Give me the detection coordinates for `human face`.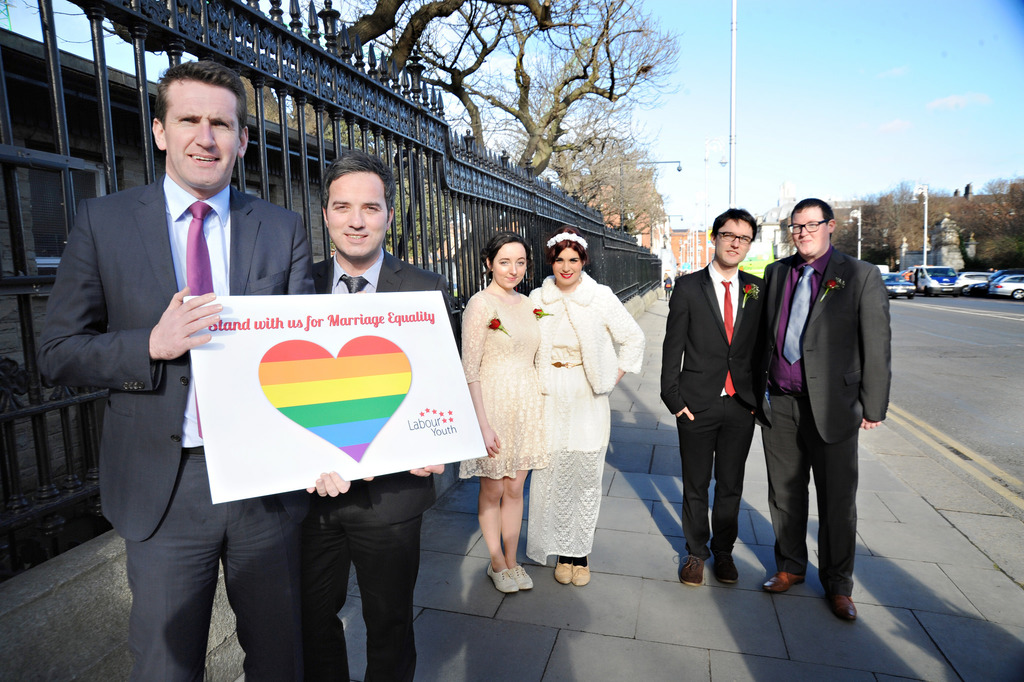
region(789, 206, 833, 253).
